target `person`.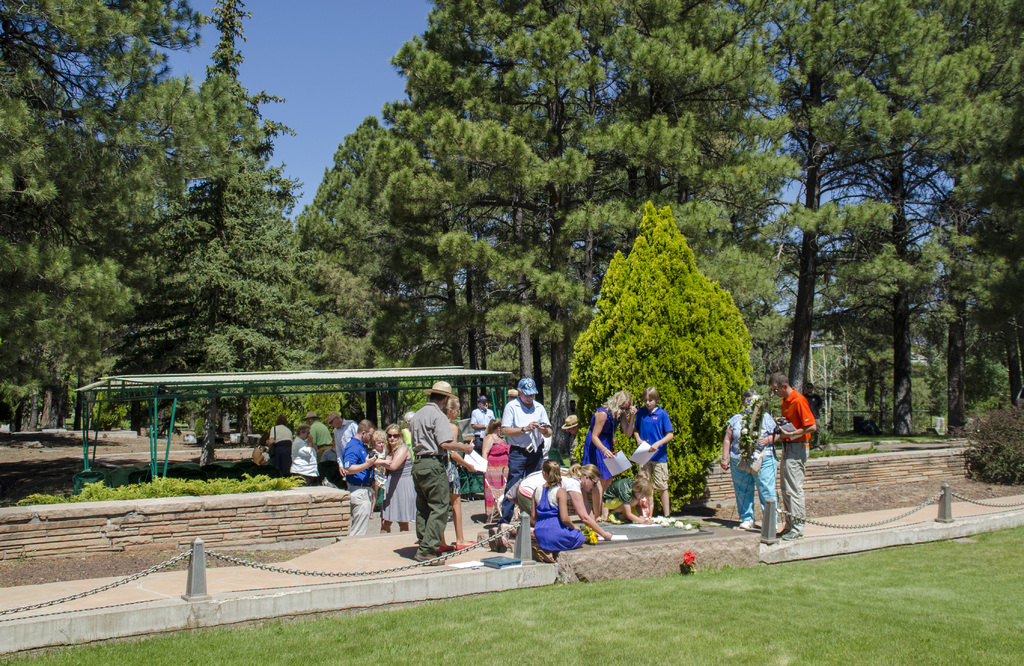
Target region: [470,394,496,455].
